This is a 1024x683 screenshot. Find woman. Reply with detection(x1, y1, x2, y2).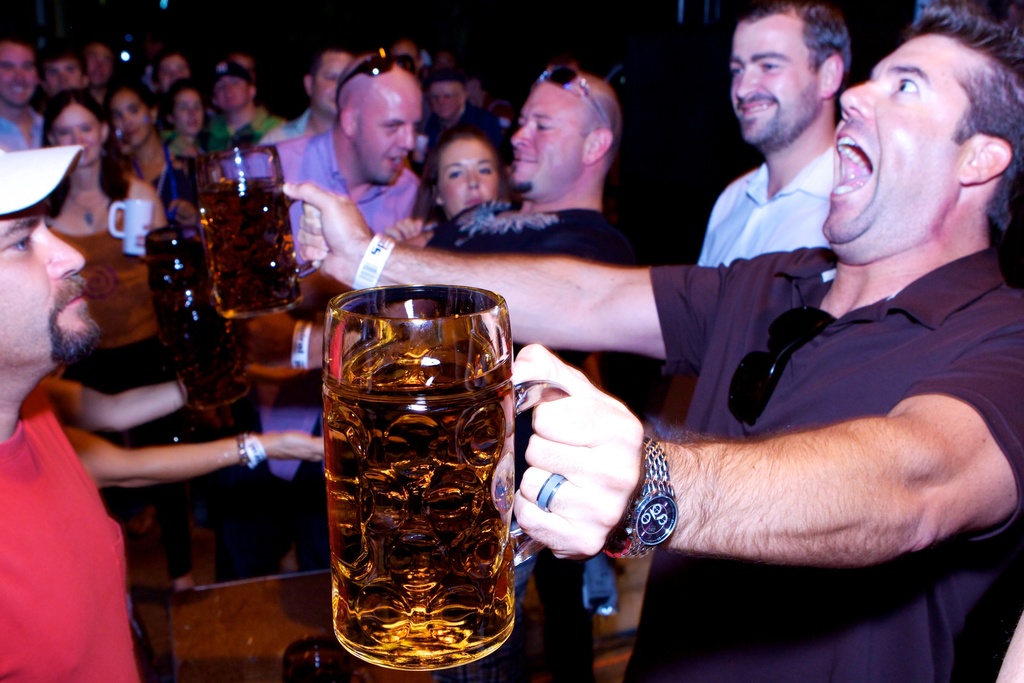
detection(83, 84, 243, 274).
